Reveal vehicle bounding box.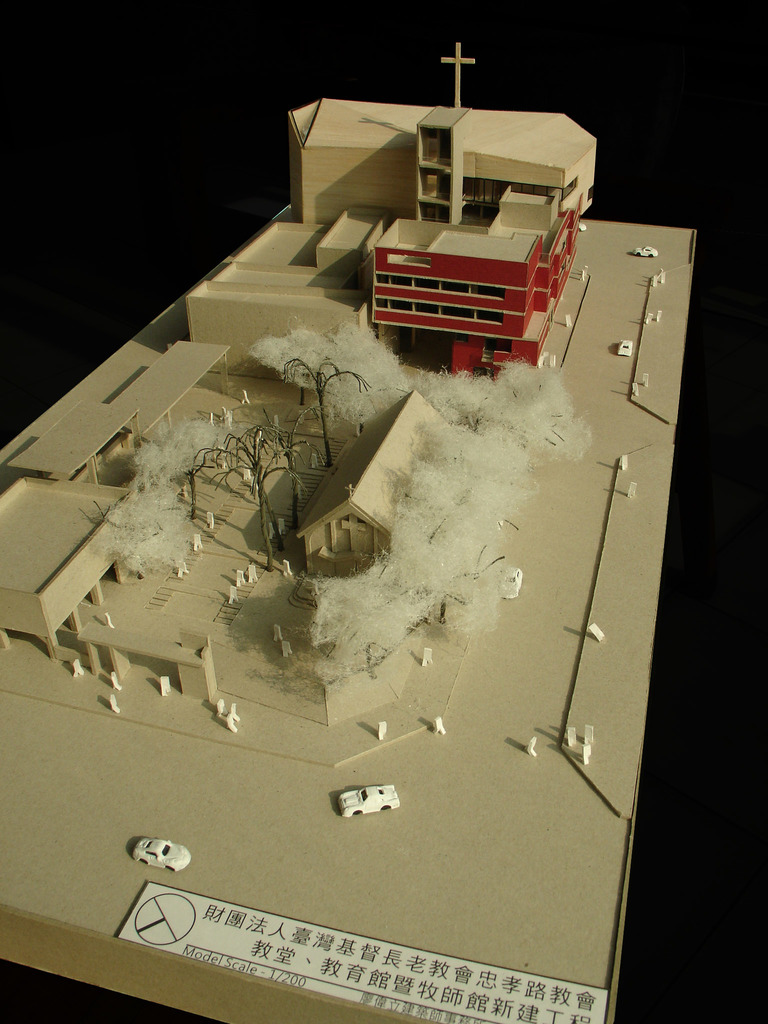
Revealed: <bbox>339, 783, 401, 823</bbox>.
